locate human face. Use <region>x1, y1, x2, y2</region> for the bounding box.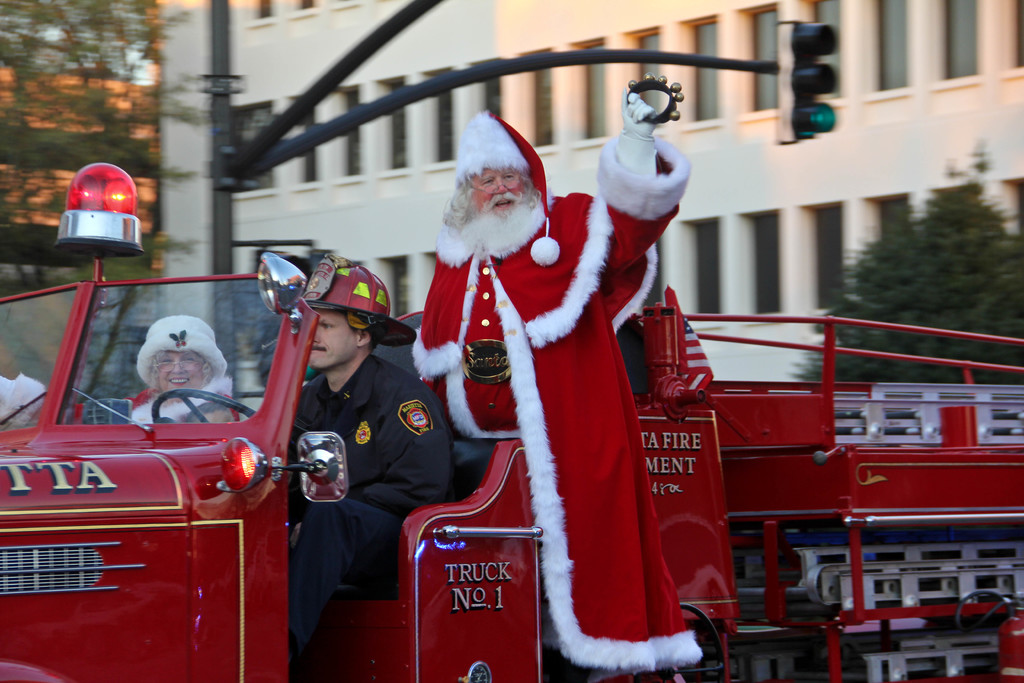
<region>470, 170, 536, 212</region>.
